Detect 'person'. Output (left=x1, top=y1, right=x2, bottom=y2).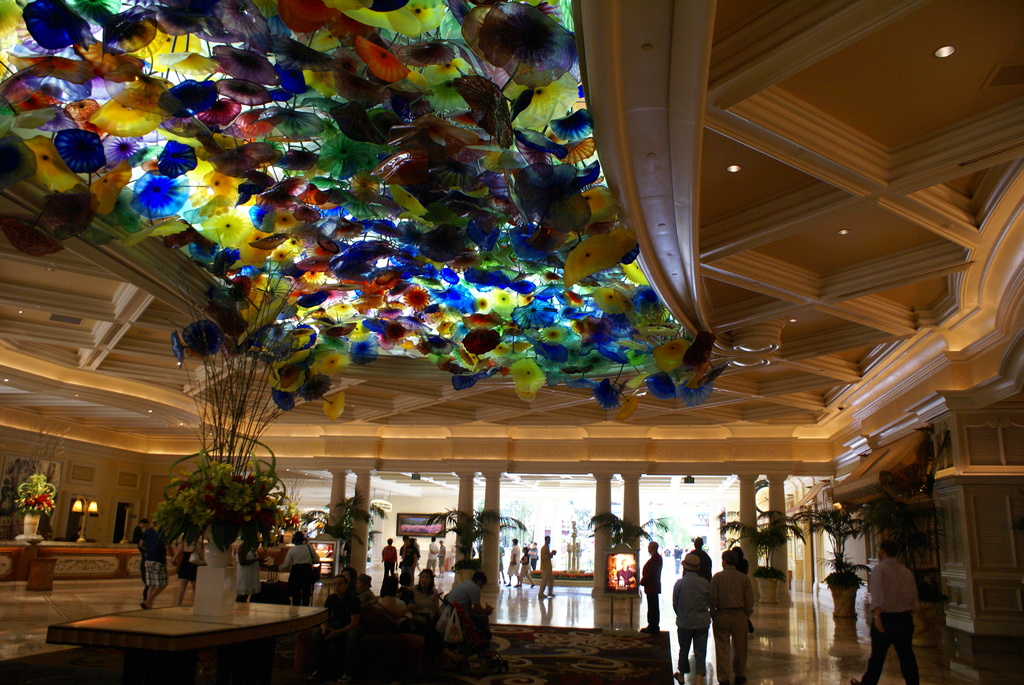
(left=397, top=536, right=422, bottom=569).
